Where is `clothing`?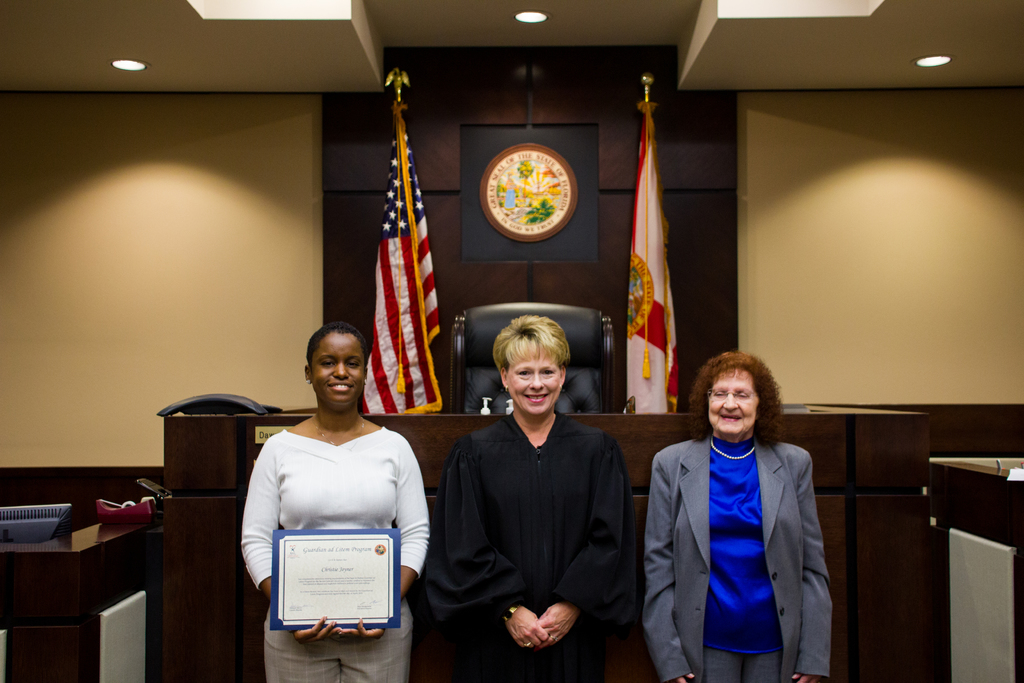
<bbox>640, 420, 836, 680</bbox>.
